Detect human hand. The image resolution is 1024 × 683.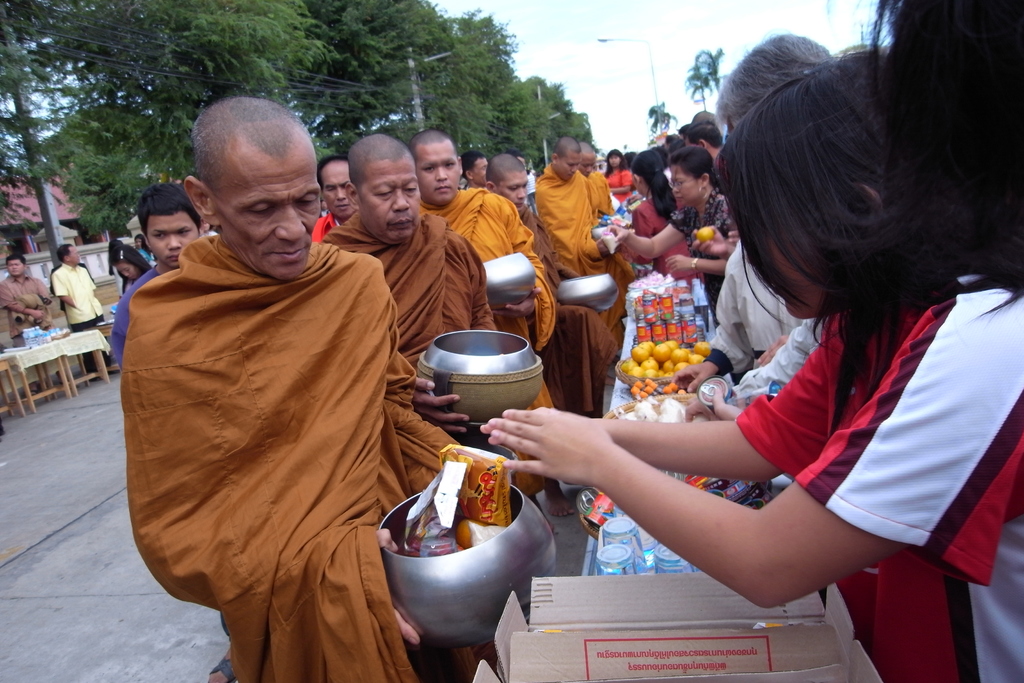
pyautogui.locateOnScreen(371, 523, 424, 649).
